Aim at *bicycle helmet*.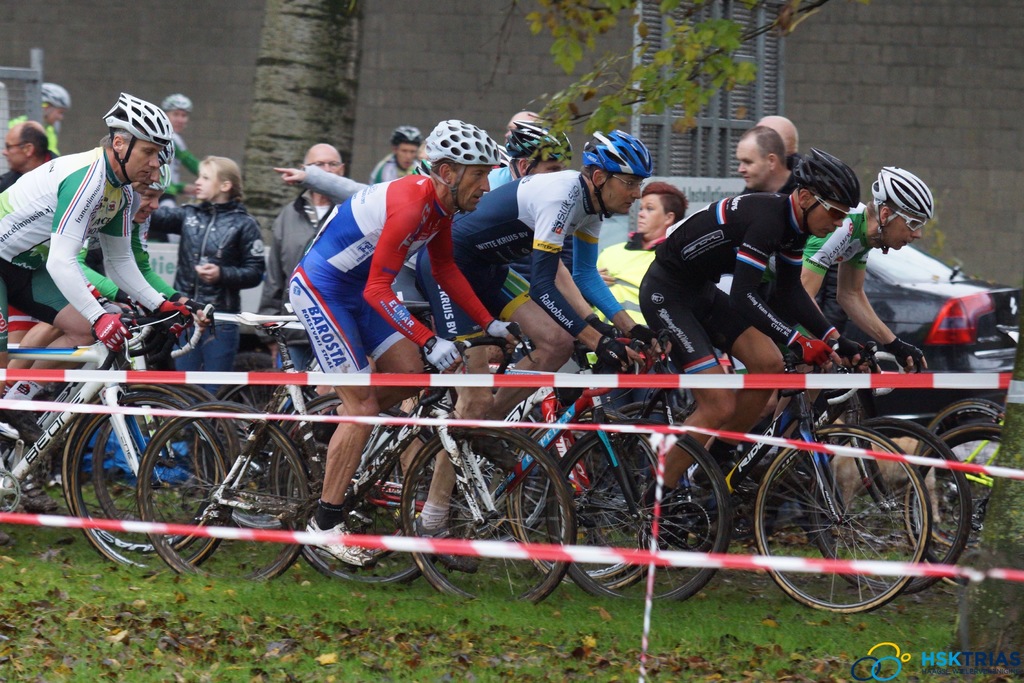
Aimed at 586,125,649,176.
